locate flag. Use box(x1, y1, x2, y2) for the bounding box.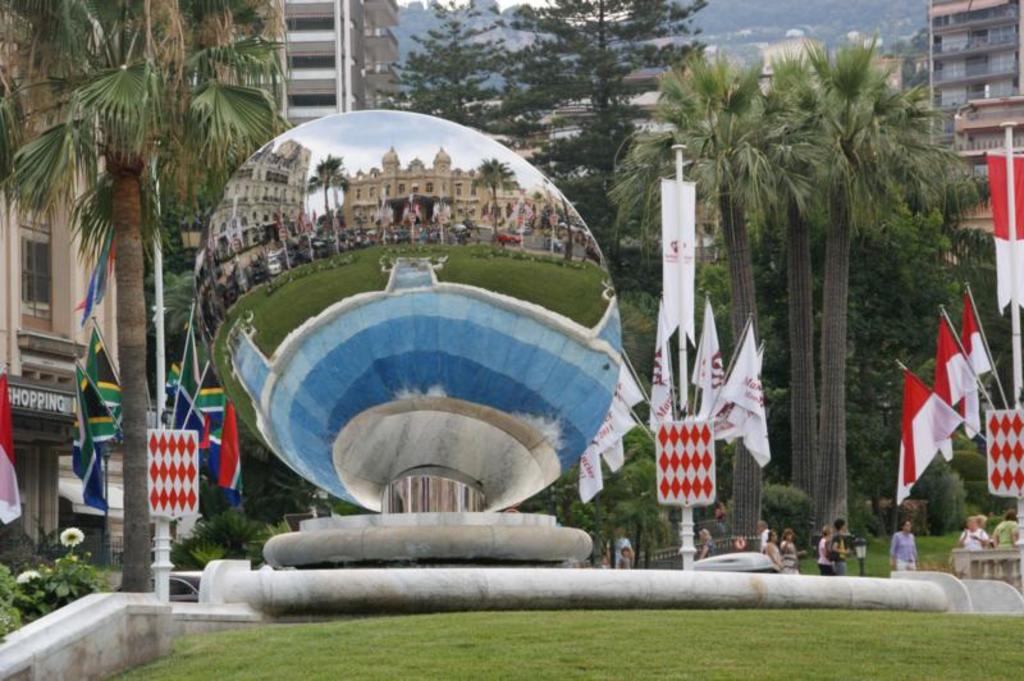
box(645, 293, 680, 439).
